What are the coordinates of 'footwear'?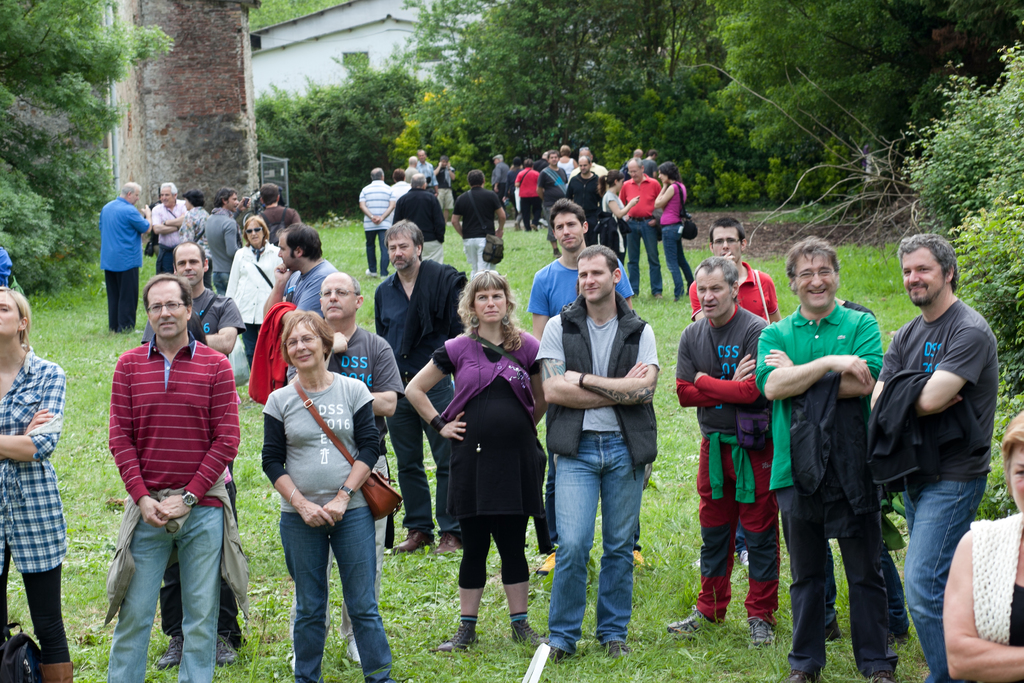
381:273:390:278.
